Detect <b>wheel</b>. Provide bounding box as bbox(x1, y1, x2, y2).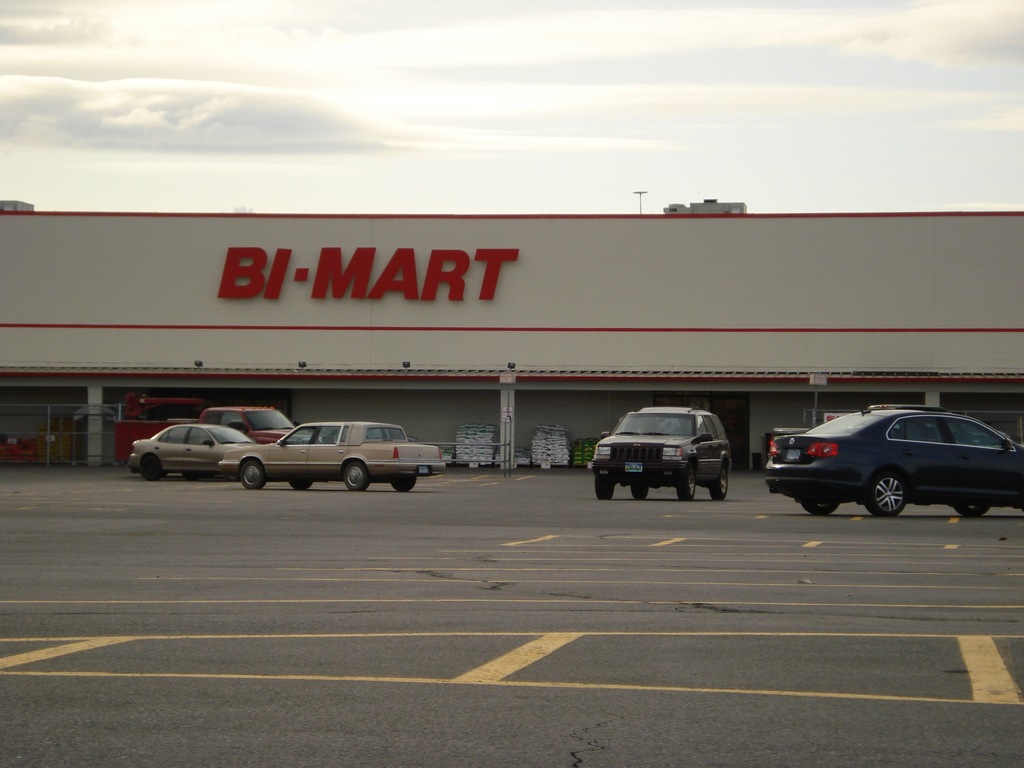
bbox(596, 474, 618, 497).
